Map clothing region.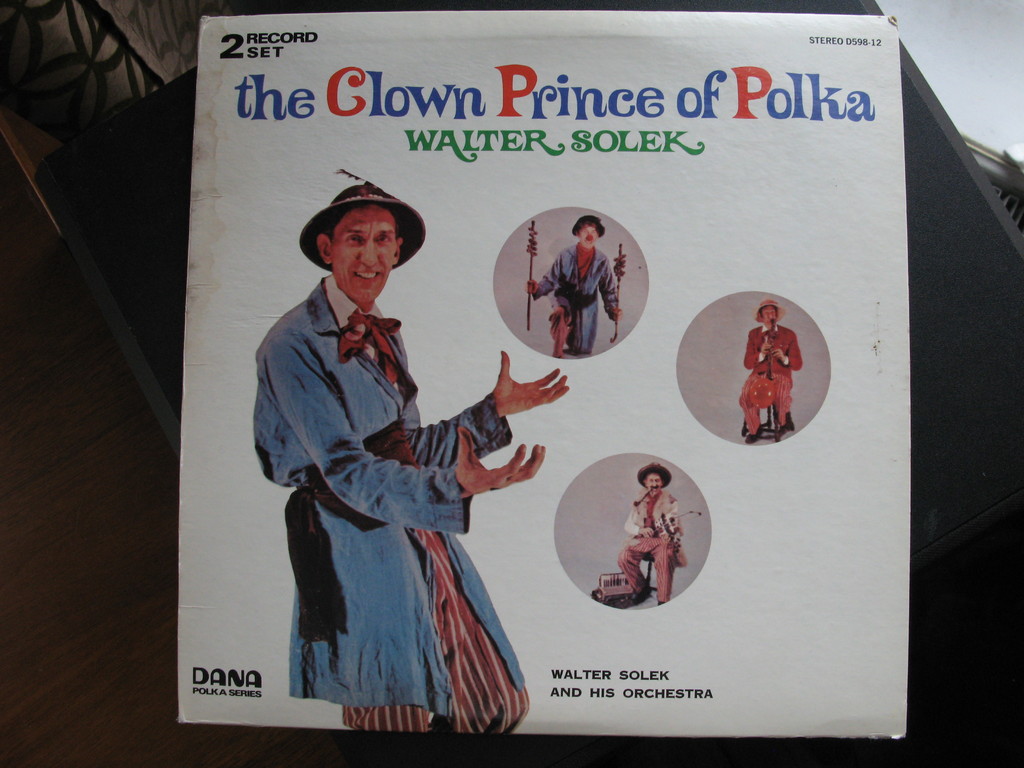
Mapped to {"left": 618, "top": 488, "right": 678, "bottom": 602}.
